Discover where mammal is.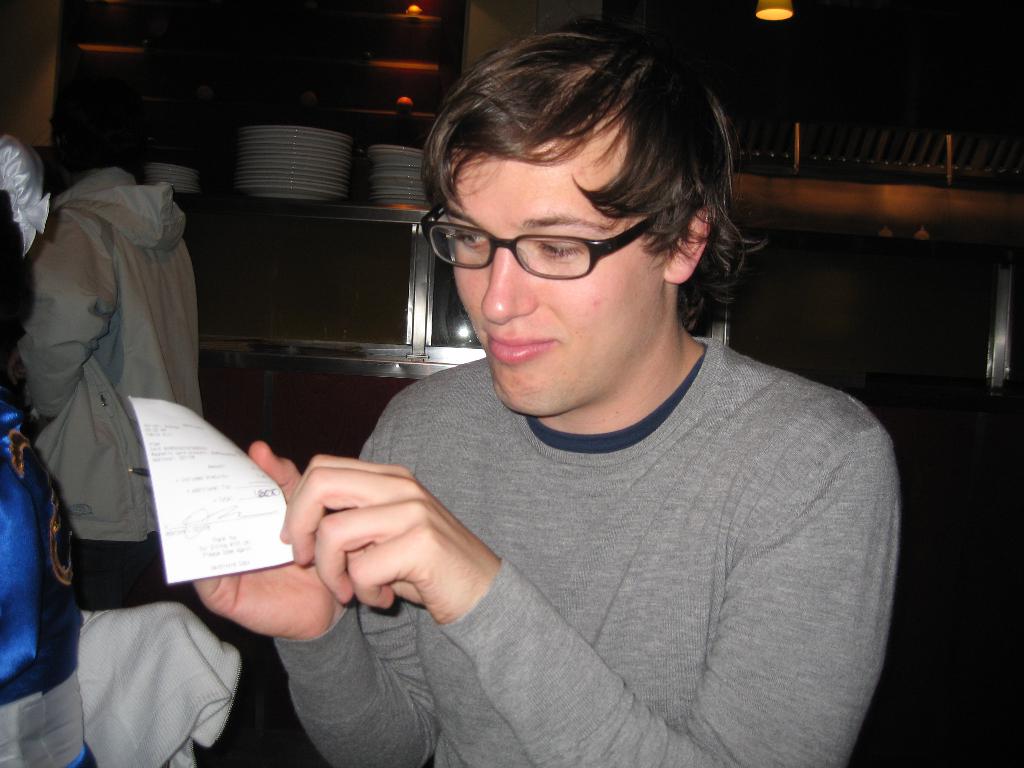
Discovered at {"x1": 19, "y1": 146, "x2": 262, "y2": 705}.
